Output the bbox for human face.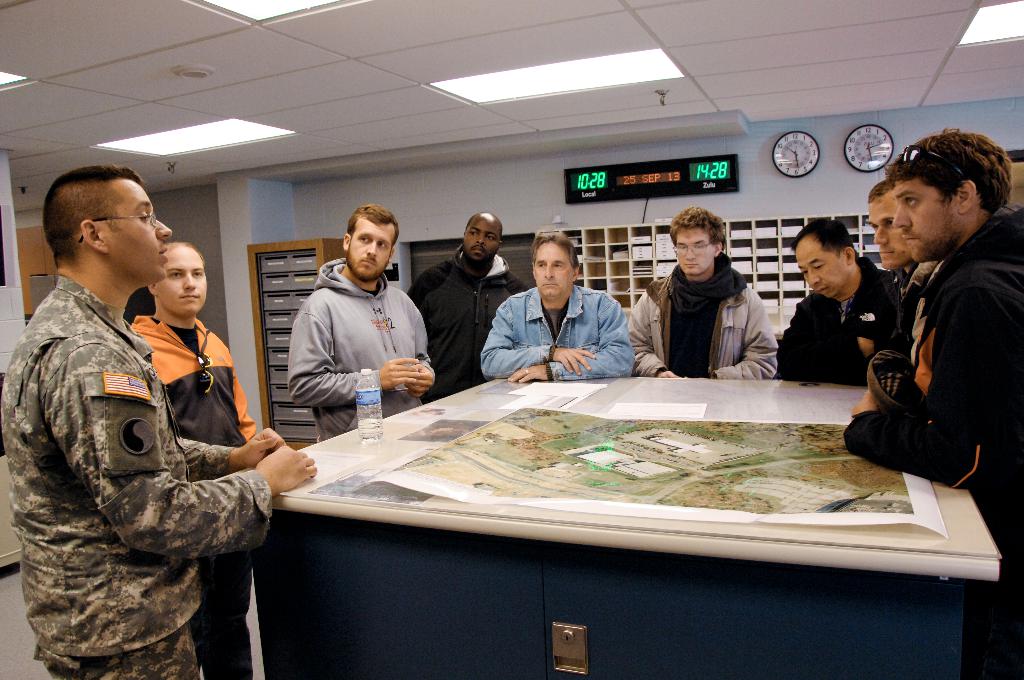
[99,176,170,290].
